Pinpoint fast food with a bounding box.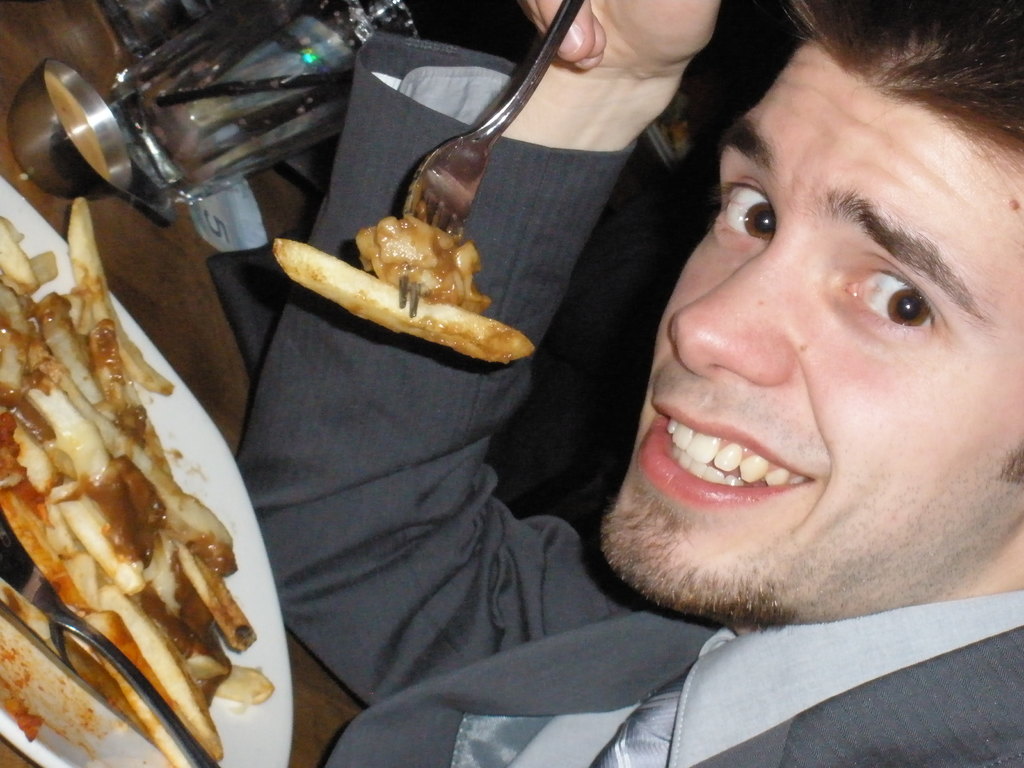
rect(9, 197, 255, 767).
